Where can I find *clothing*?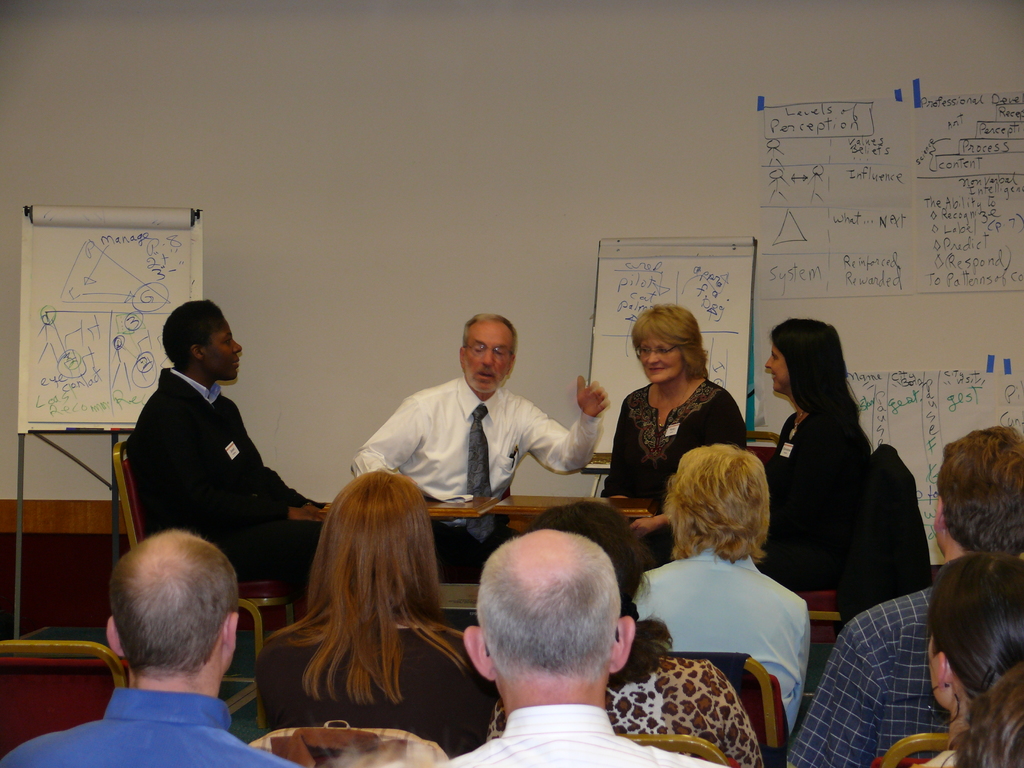
You can find it at l=593, t=379, r=764, b=547.
